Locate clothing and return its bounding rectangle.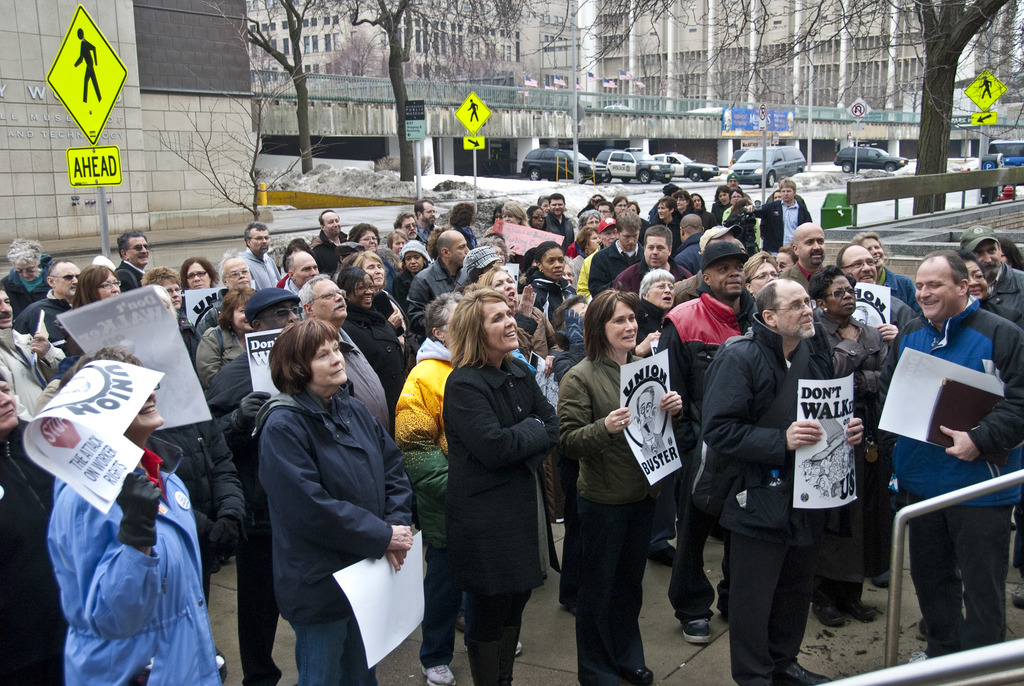
select_region(342, 297, 408, 407).
